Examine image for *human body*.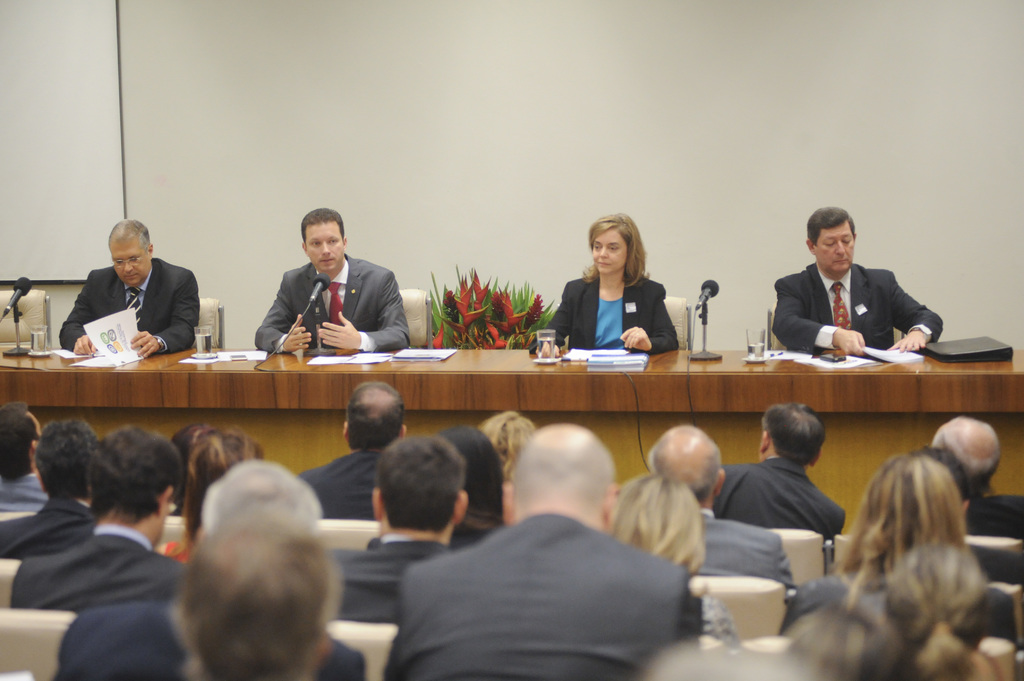
Examination result: region(60, 255, 203, 364).
